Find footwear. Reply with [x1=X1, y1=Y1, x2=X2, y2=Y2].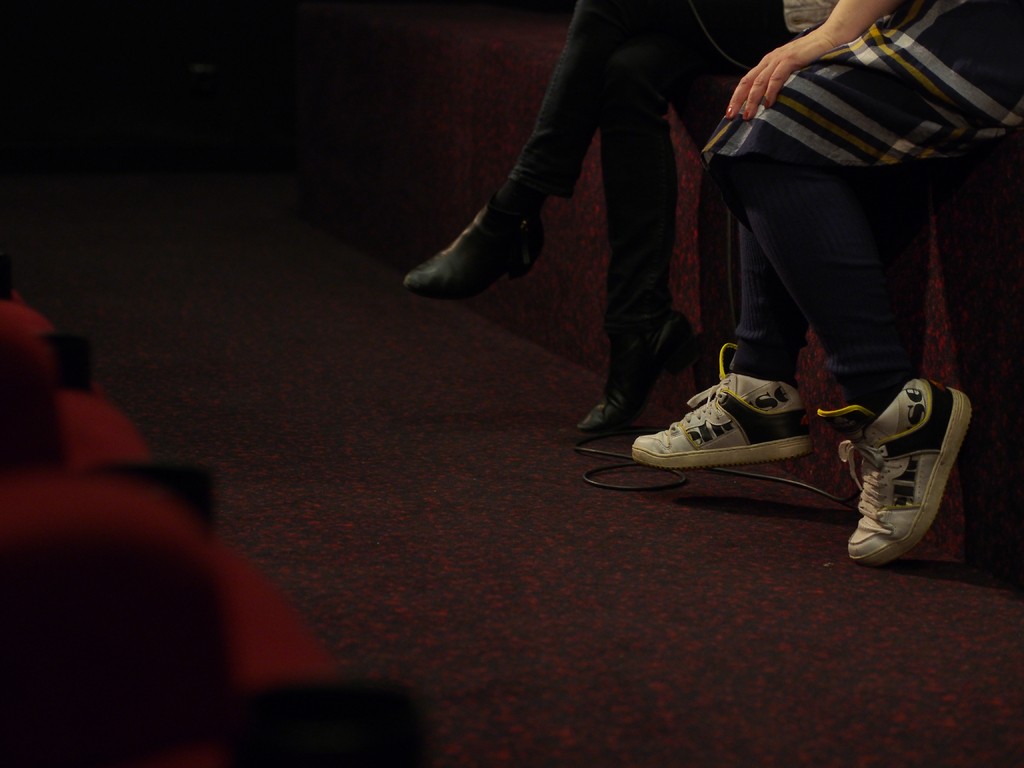
[x1=816, y1=378, x2=973, y2=561].
